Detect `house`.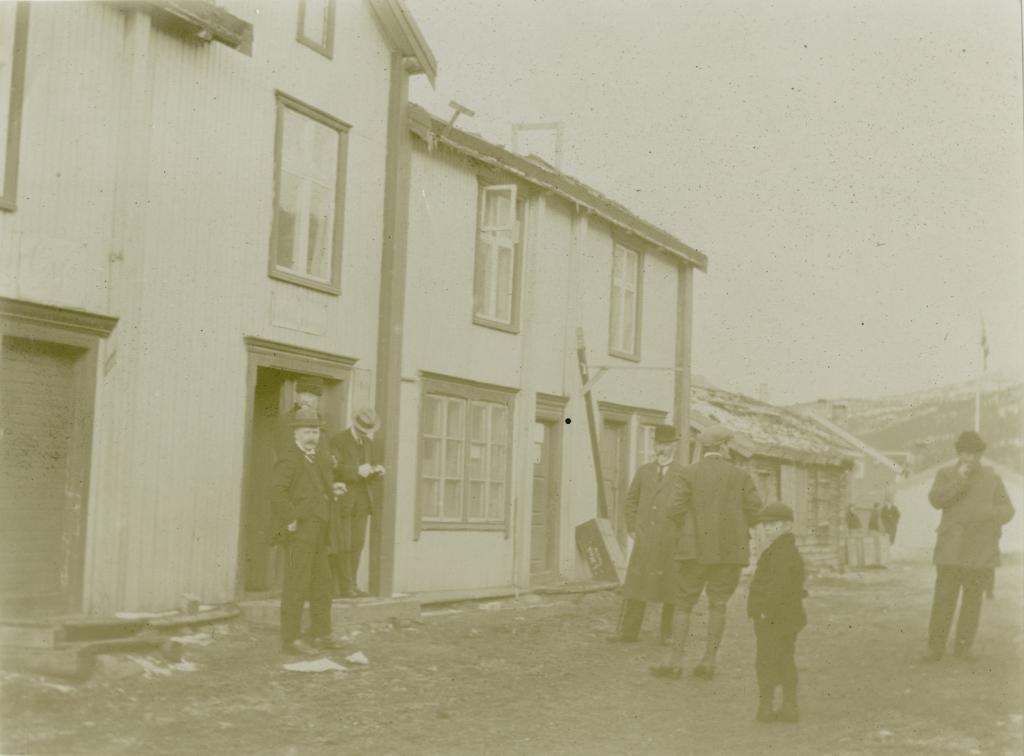
Detected at {"x1": 0, "y1": 0, "x2": 893, "y2": 656}.
